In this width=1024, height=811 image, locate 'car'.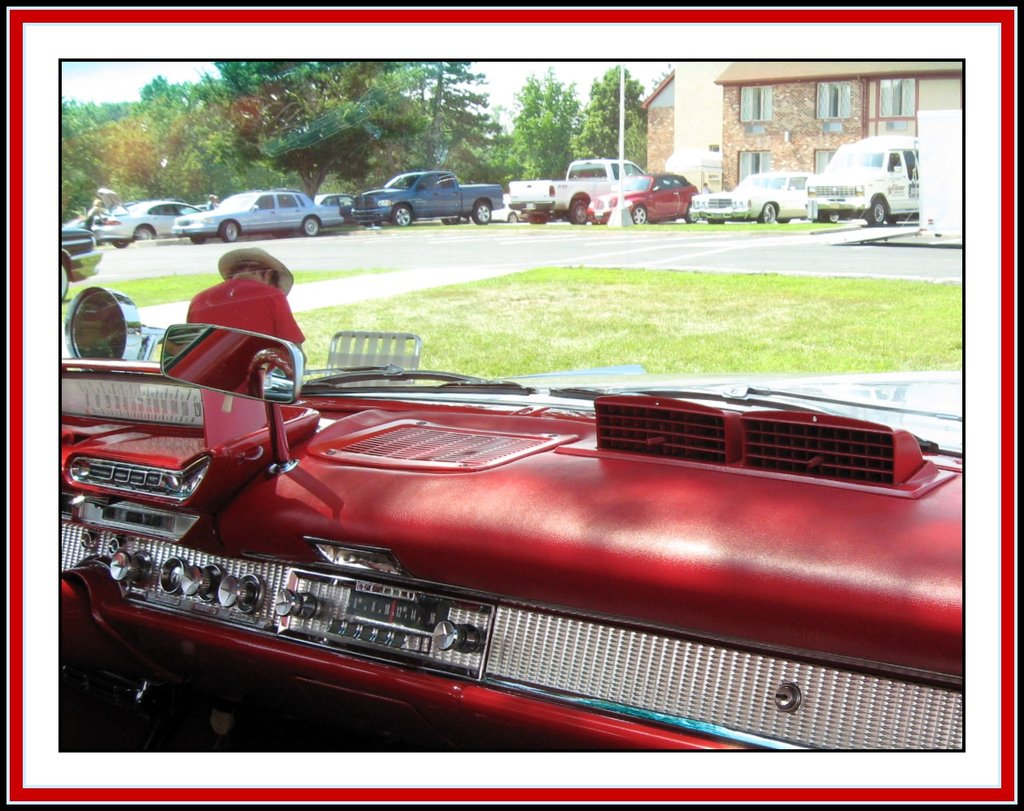
Bounding box: 587/173/704/223.
